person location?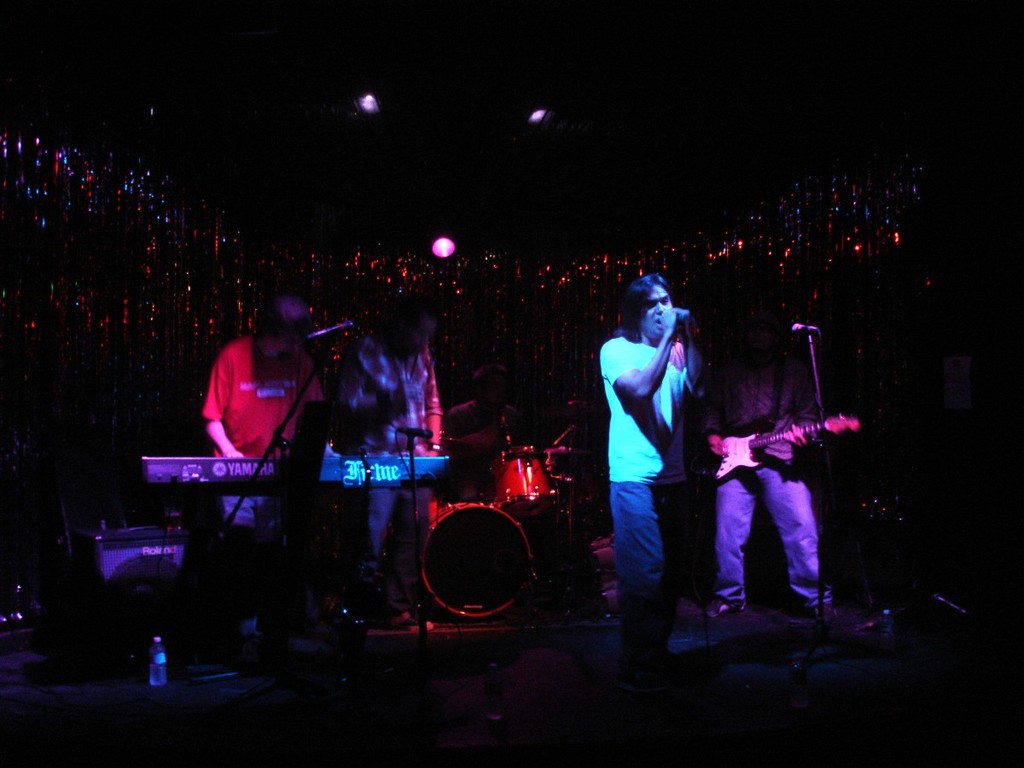
(712, 305, 841, 625)
